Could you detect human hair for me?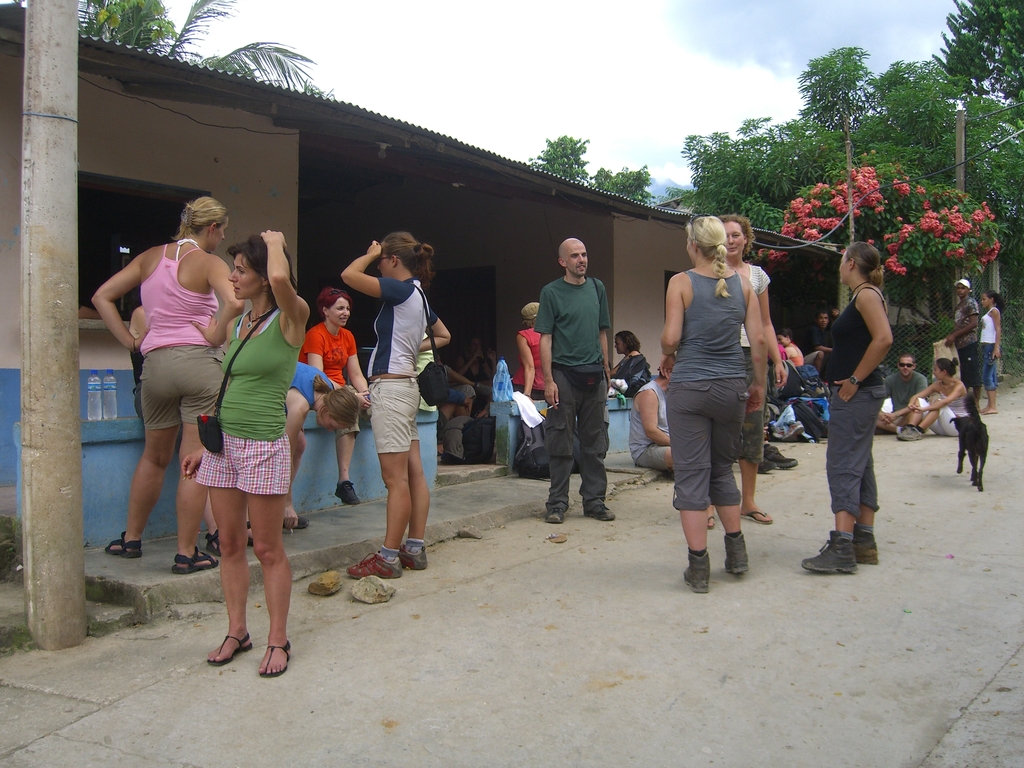
Detection result: x1=936, y1=358, x2=957, y2=377.
